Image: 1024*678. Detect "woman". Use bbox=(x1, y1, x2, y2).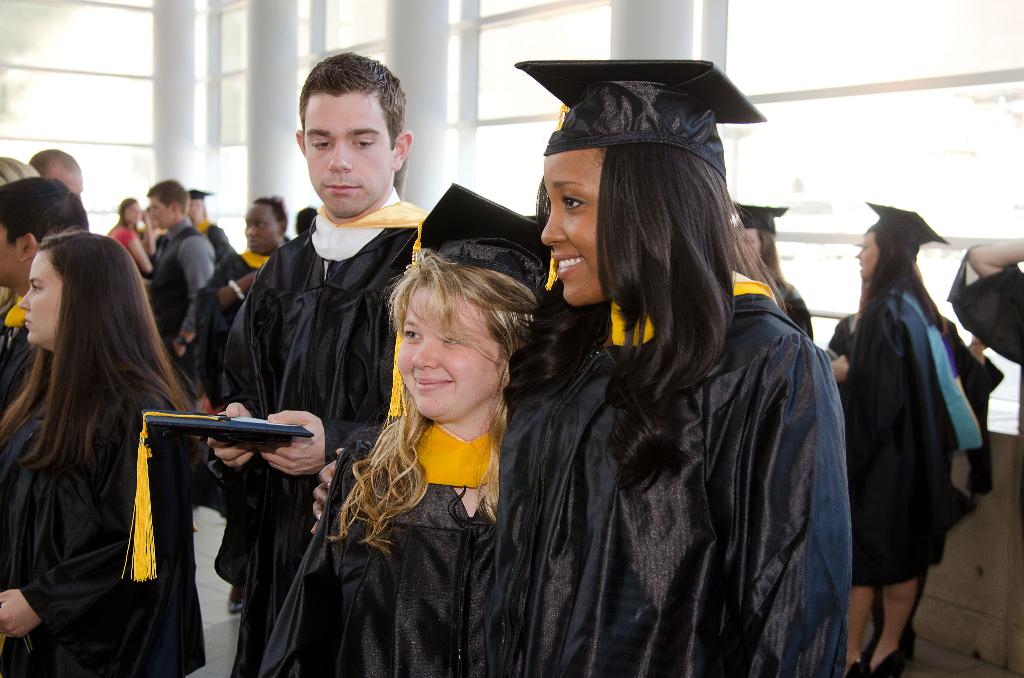
bbox=(0, 234, 210, 677).
